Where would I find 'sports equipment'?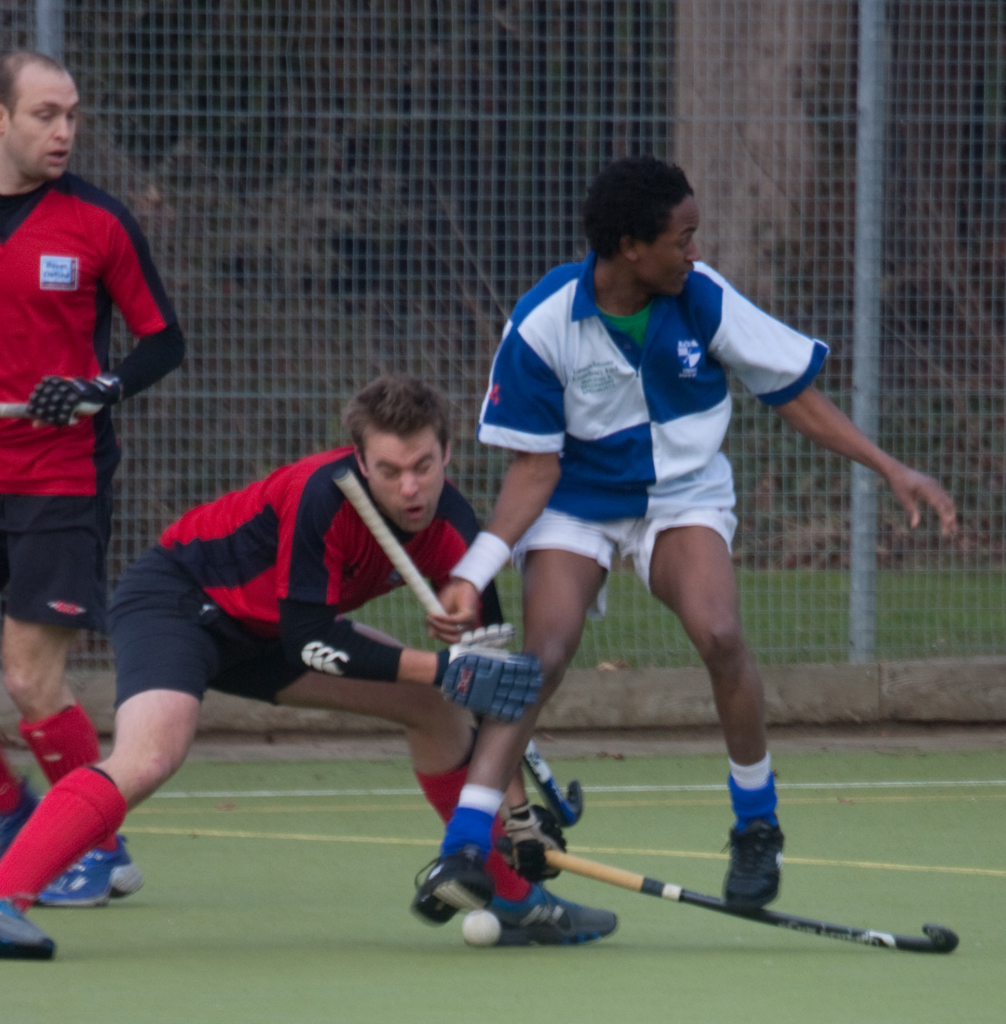
At l=466, t=910, r=505, b=948.
